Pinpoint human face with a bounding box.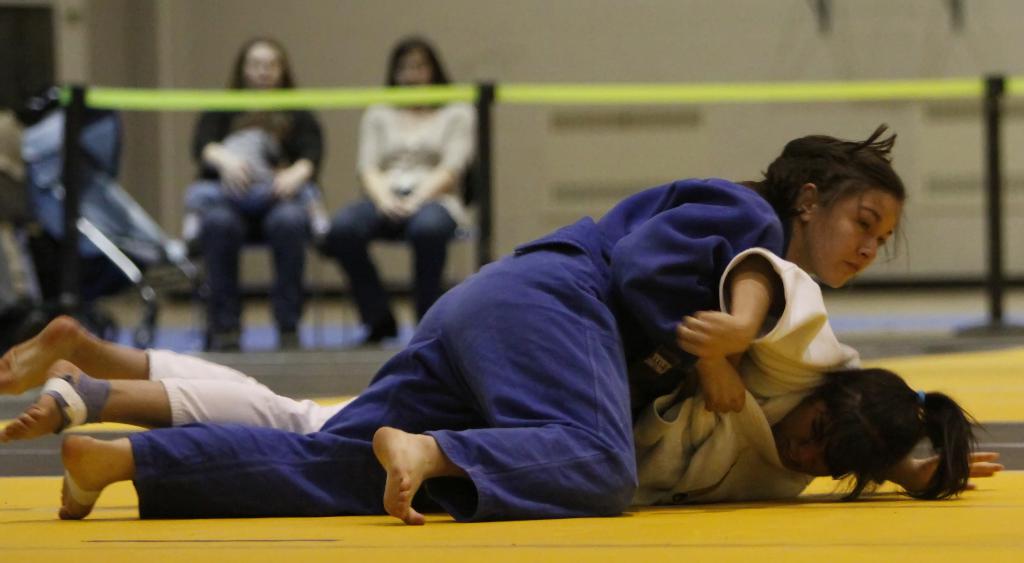
(left=778, top=391, right=852, bottom=477).
